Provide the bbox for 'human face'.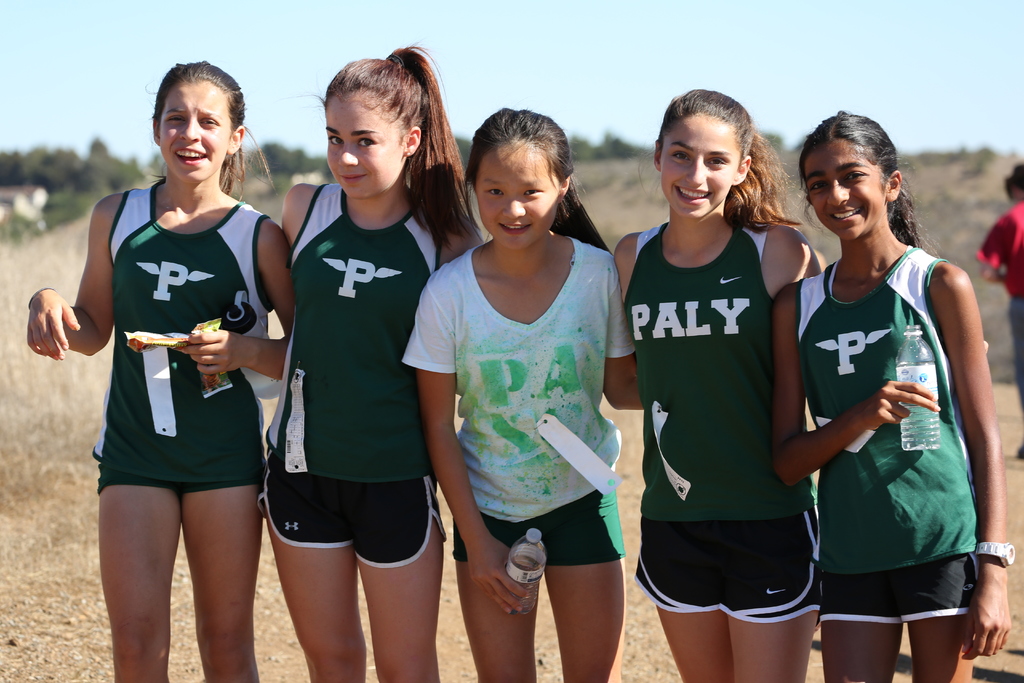
x1=329, y1=97, x2=408, y2=198.
